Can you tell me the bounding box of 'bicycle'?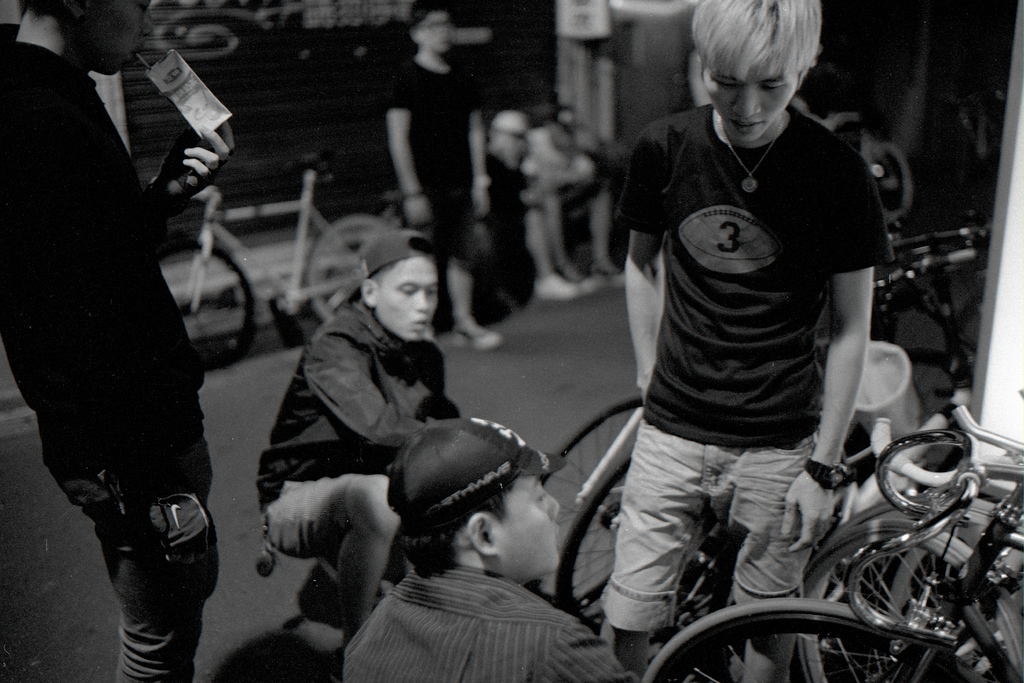
x1=815, y1=402, x2=1021, y2=682.
